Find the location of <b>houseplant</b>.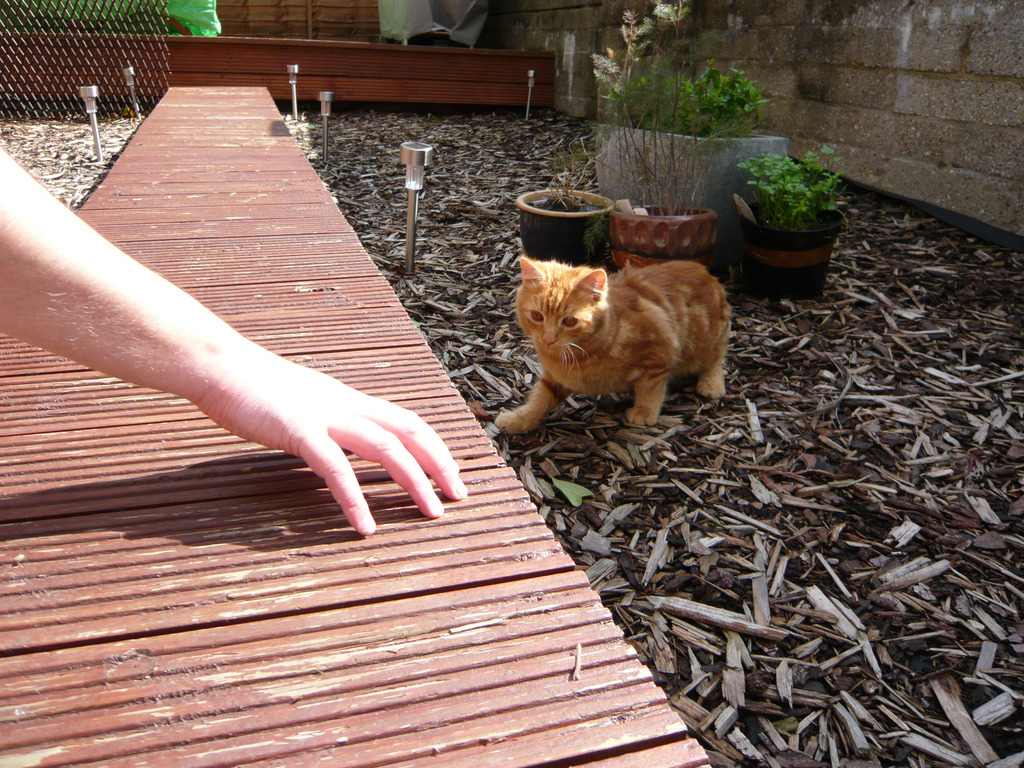
Location: box=[739, 146, 845, 298].
